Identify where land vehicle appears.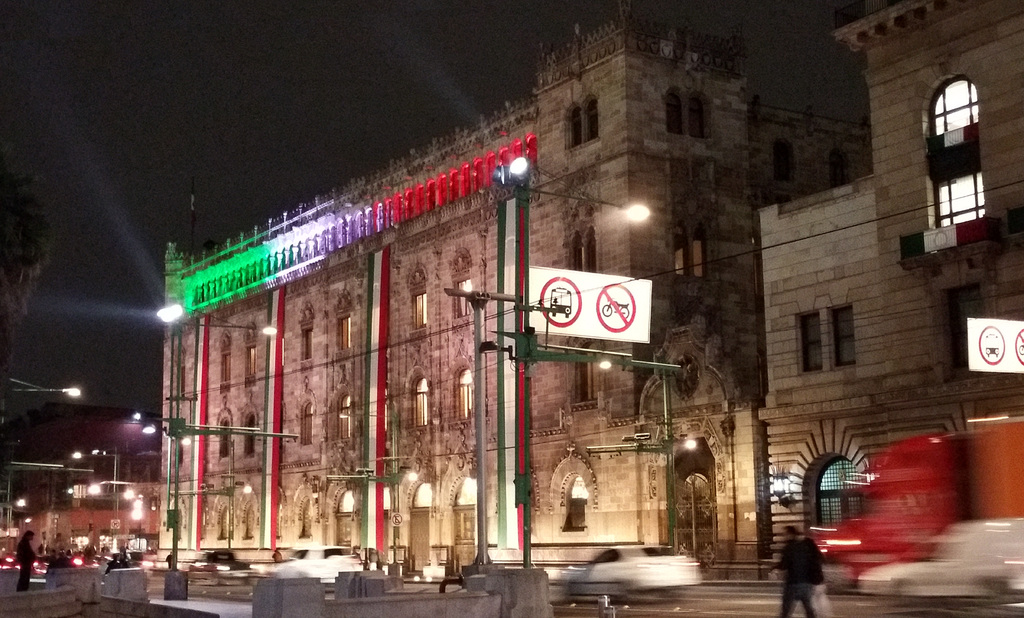
Appears at (272, 548, 366, 590).
